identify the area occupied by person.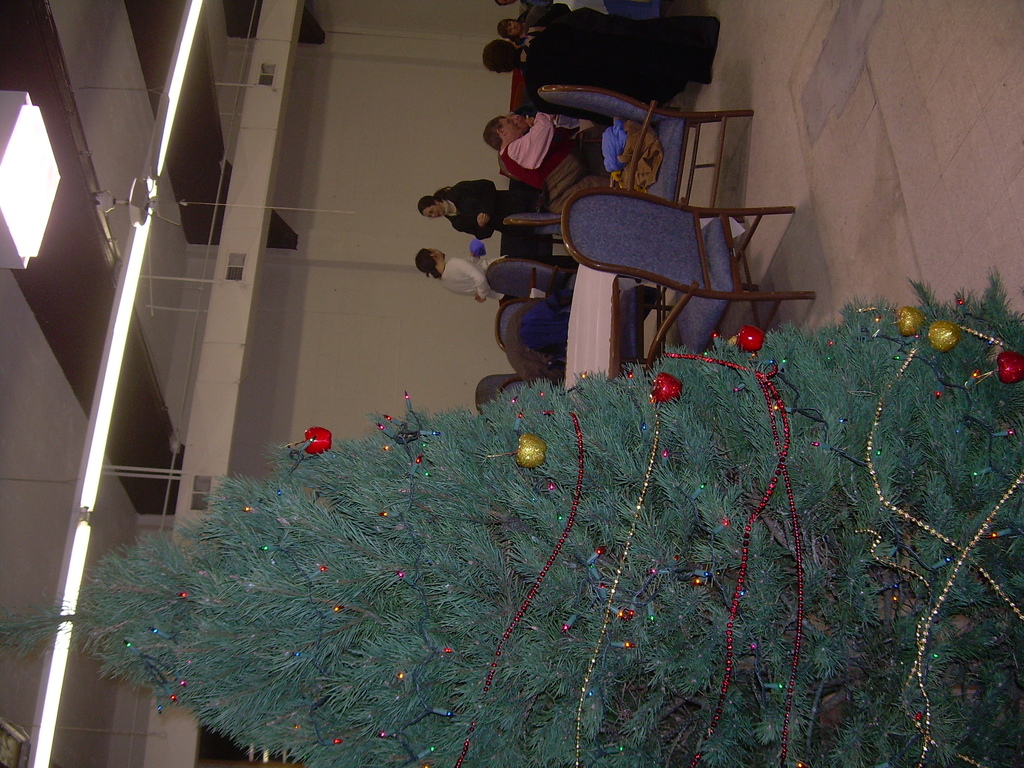
Area: 408:242:571:308.
